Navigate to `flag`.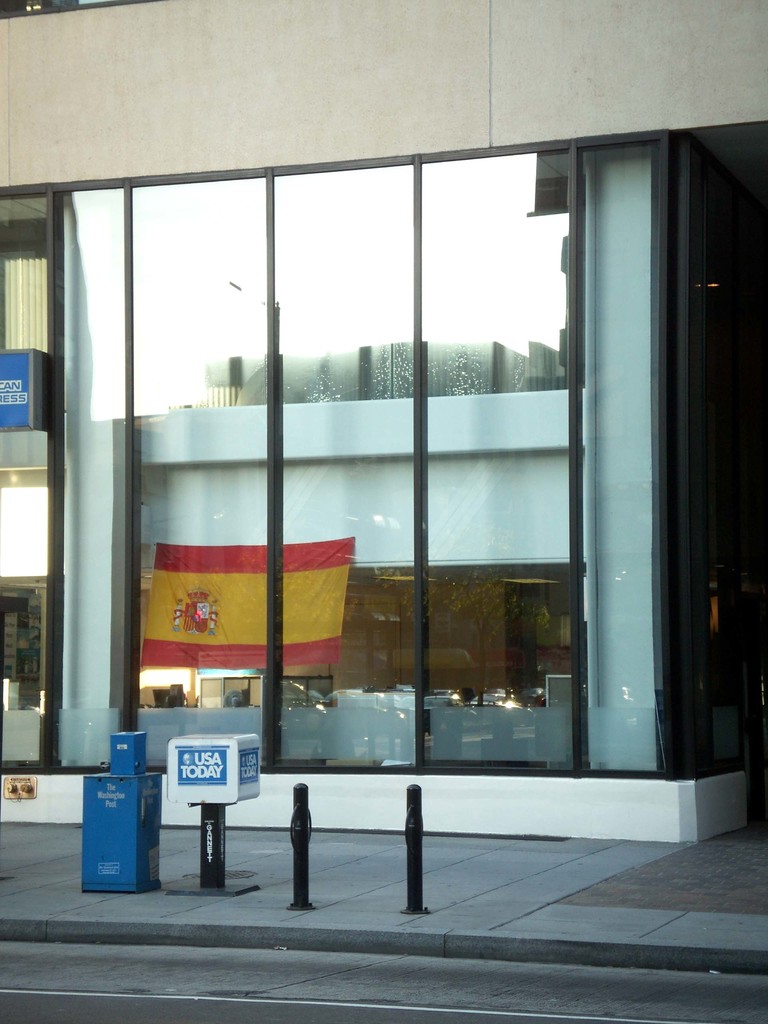
Navigation target: 138 532 353 671.
